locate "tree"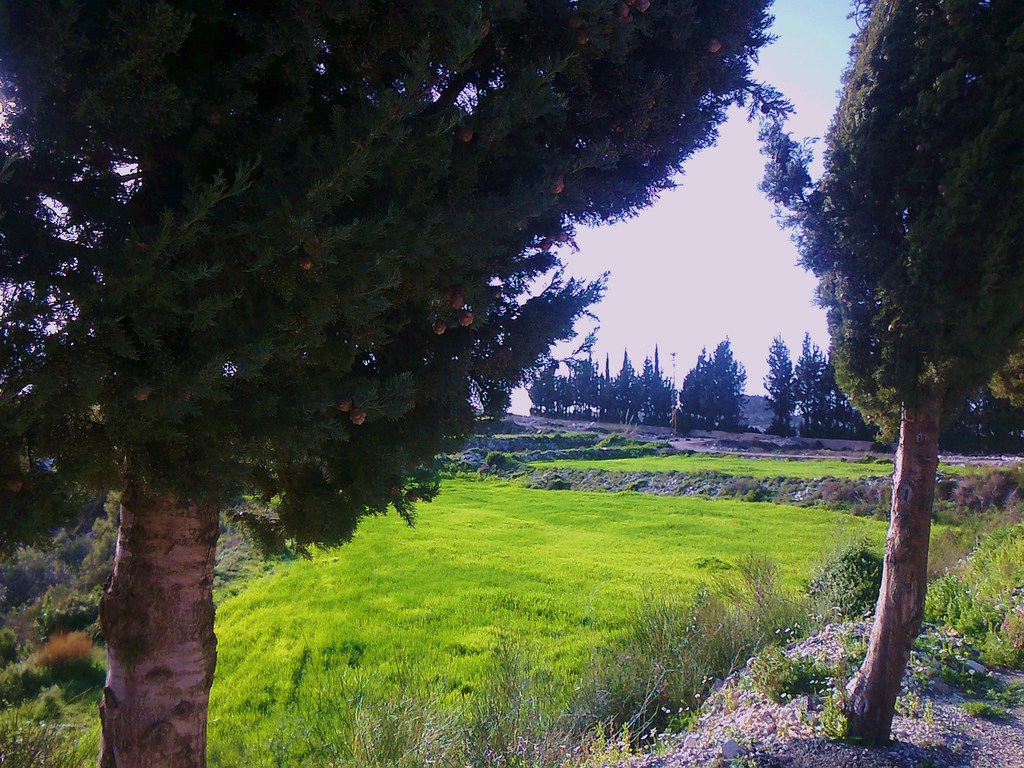
BBox(481, 386, 511, 426)
